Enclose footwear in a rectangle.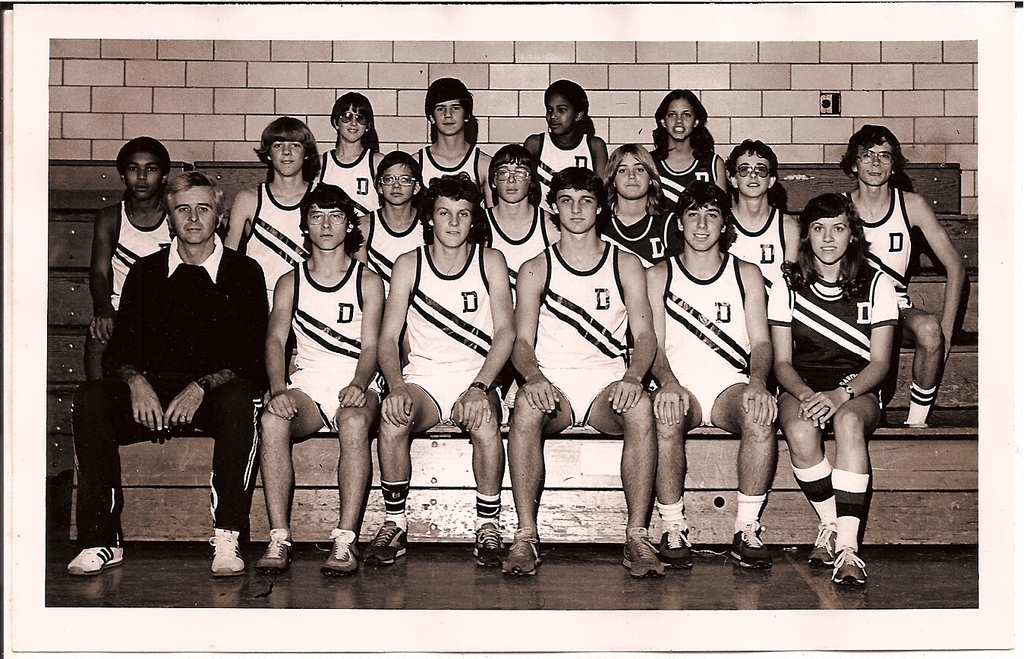
left=473, top=530, right=505, bottom=568.
